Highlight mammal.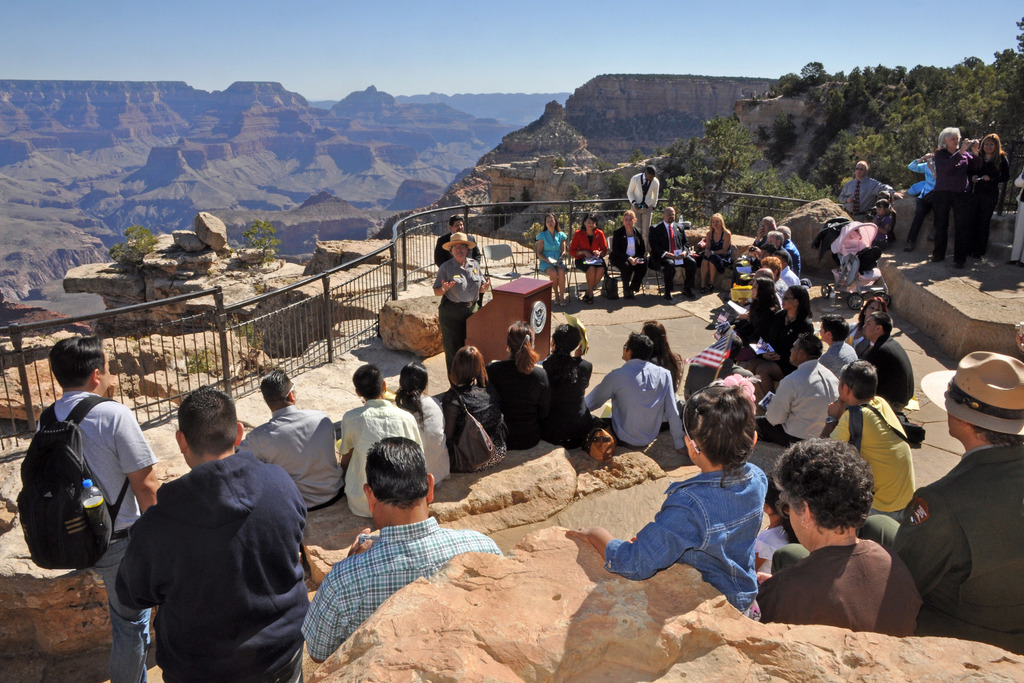
Highlighted region: {"left": 753, "top": 268, "right": 780, "bottom": 303}.
